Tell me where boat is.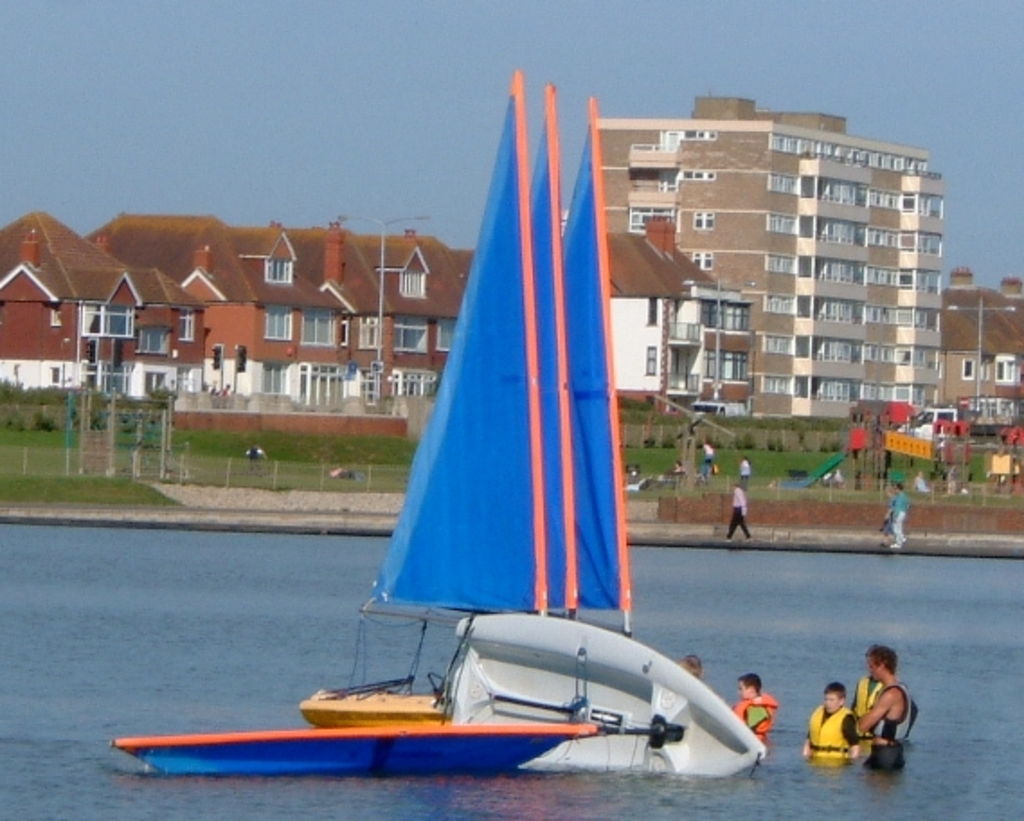
boat is at box(169, 92, 808, 803).
